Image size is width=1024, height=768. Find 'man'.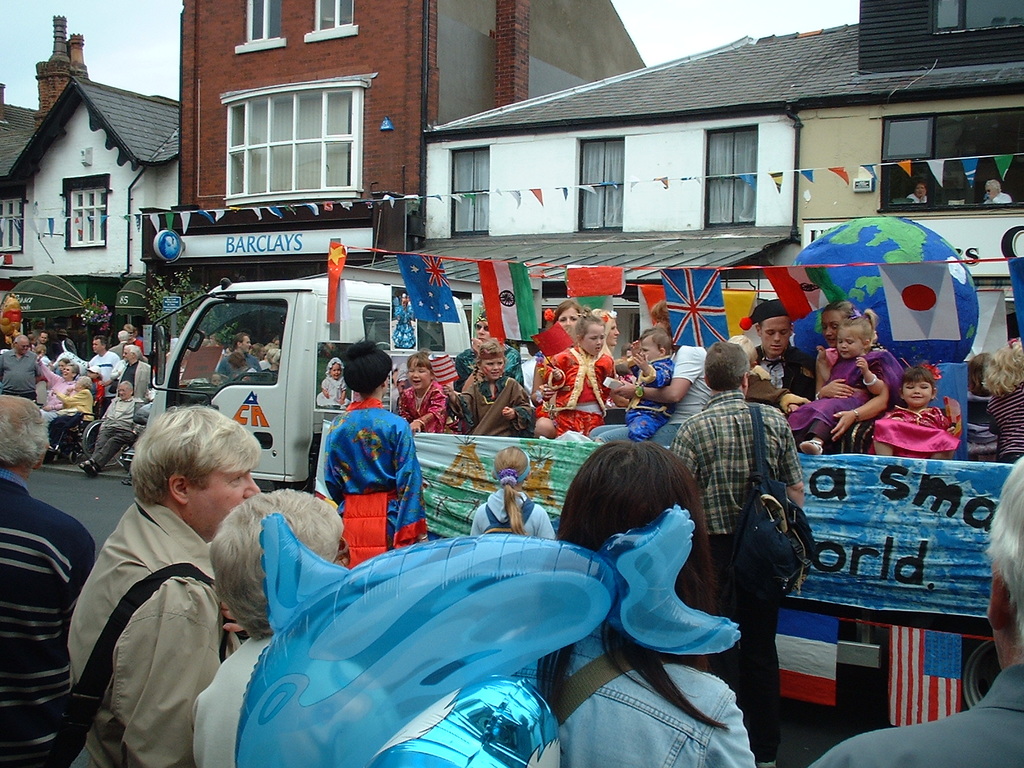
x1=3 y1=335 x2=46 y2=403.
